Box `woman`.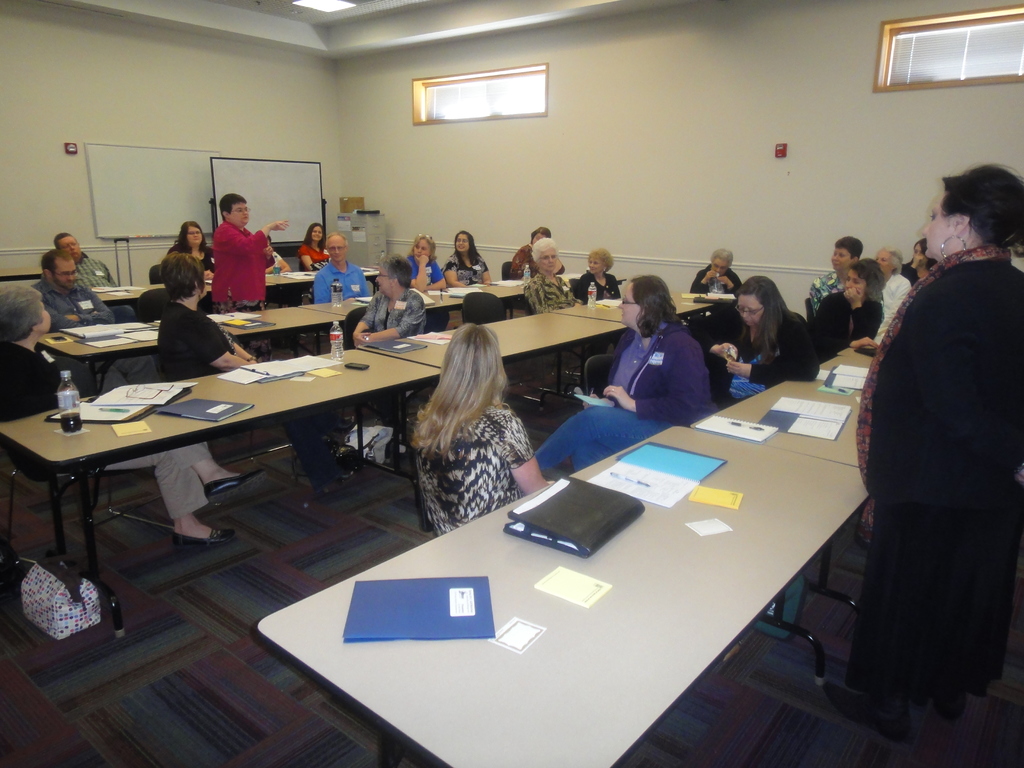
box=[344, 250, 425, 344].
